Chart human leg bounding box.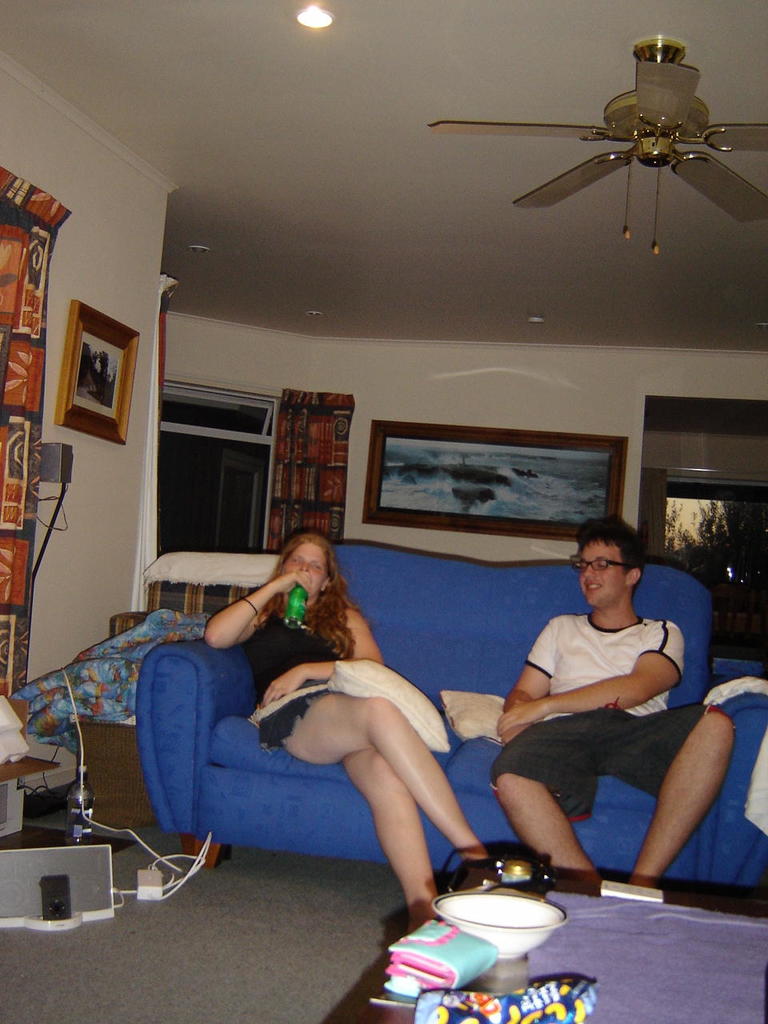
Charted: [left=625, top=696, right=735, bottom=872].
